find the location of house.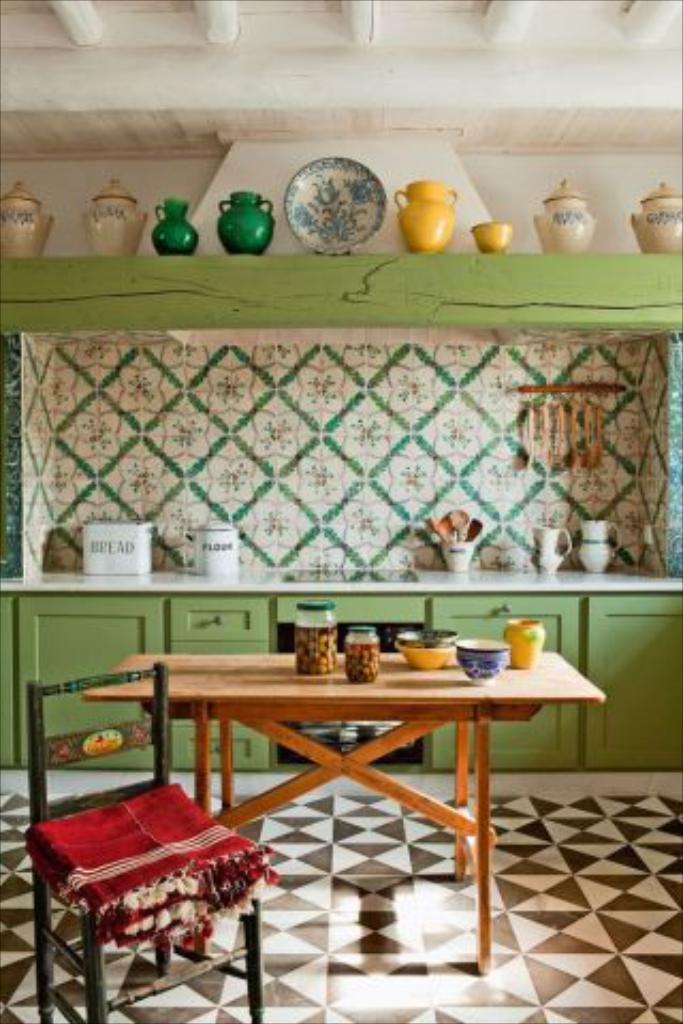
Location: {"left": 0, "top": 2, "right": 681, "bottom": 1022}.
